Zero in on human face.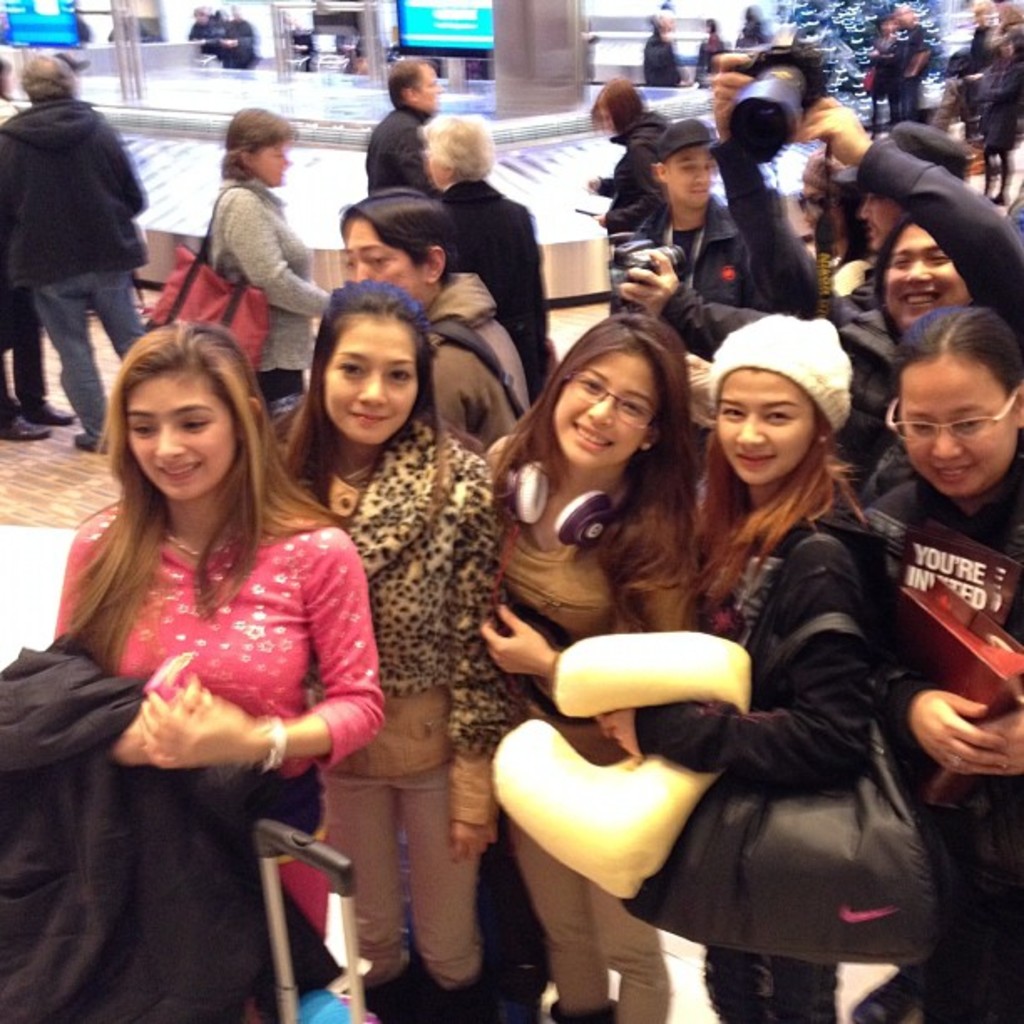
Zeroed in: [668, 154, 716, 206].
